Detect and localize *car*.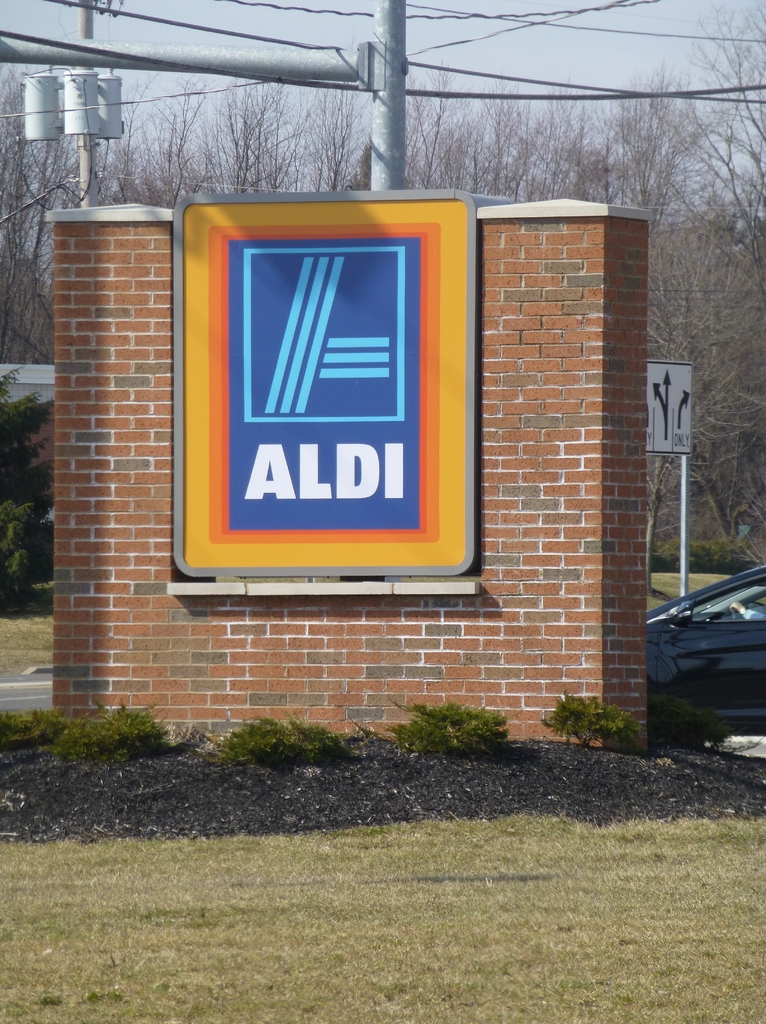
Localized at rect(644, 564, 765, 750).
